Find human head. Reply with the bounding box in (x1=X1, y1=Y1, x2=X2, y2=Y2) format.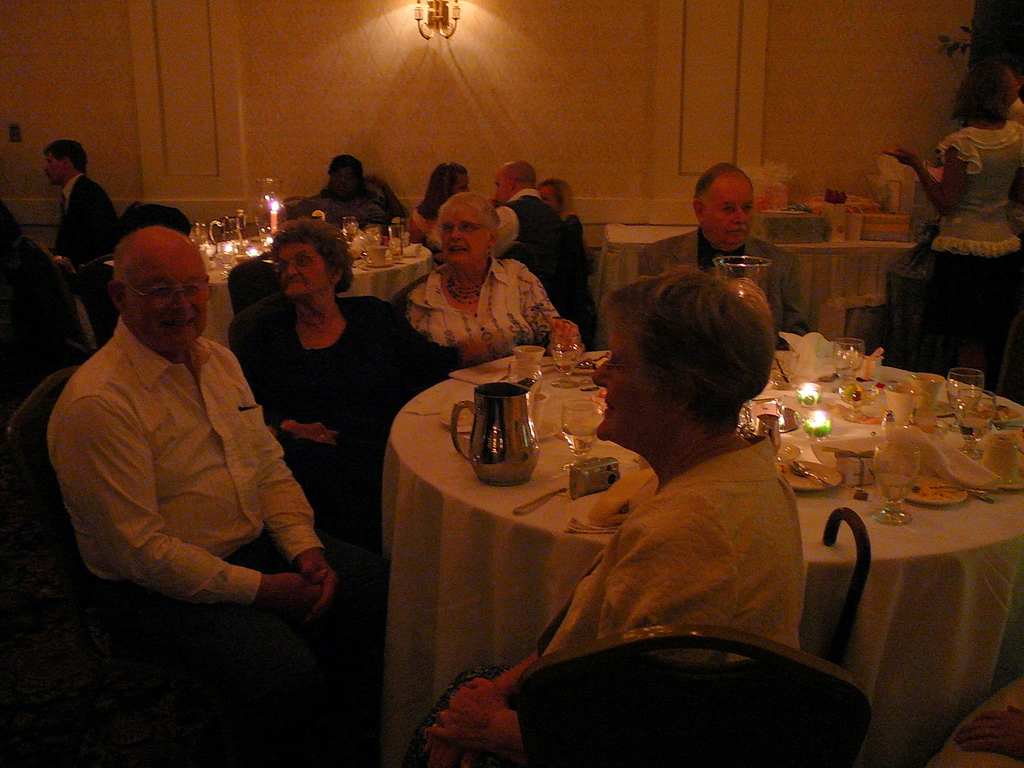
(x1=488, y1=159, x2=538, y2=206).
